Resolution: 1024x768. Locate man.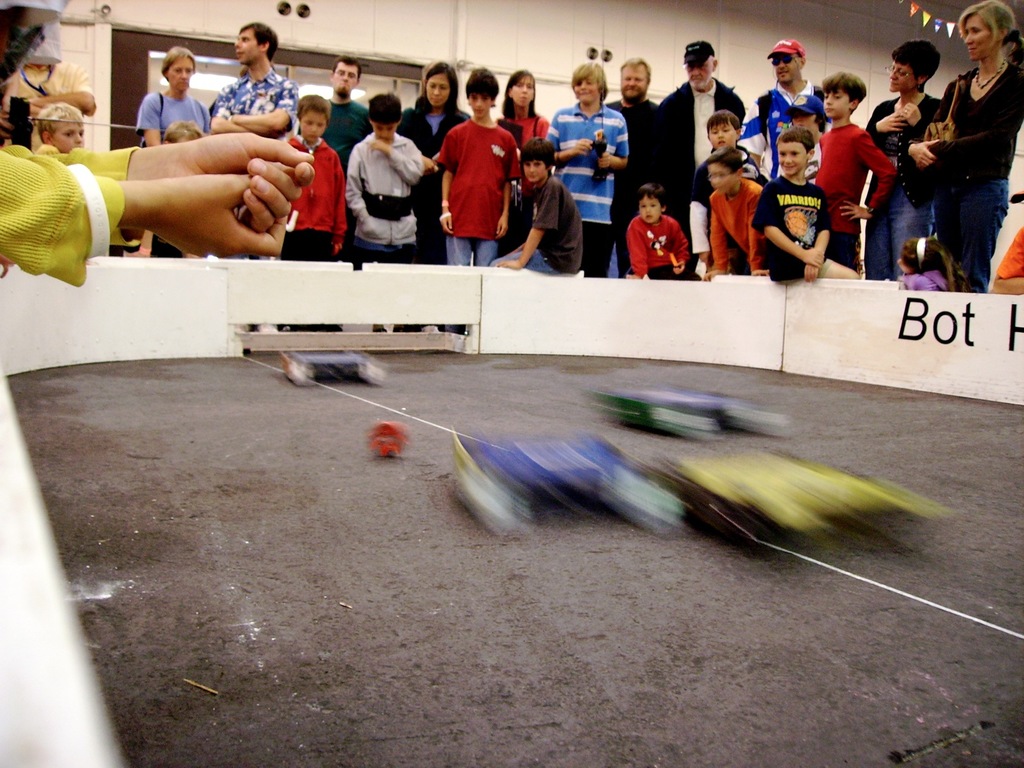
[814,70,891,256].
